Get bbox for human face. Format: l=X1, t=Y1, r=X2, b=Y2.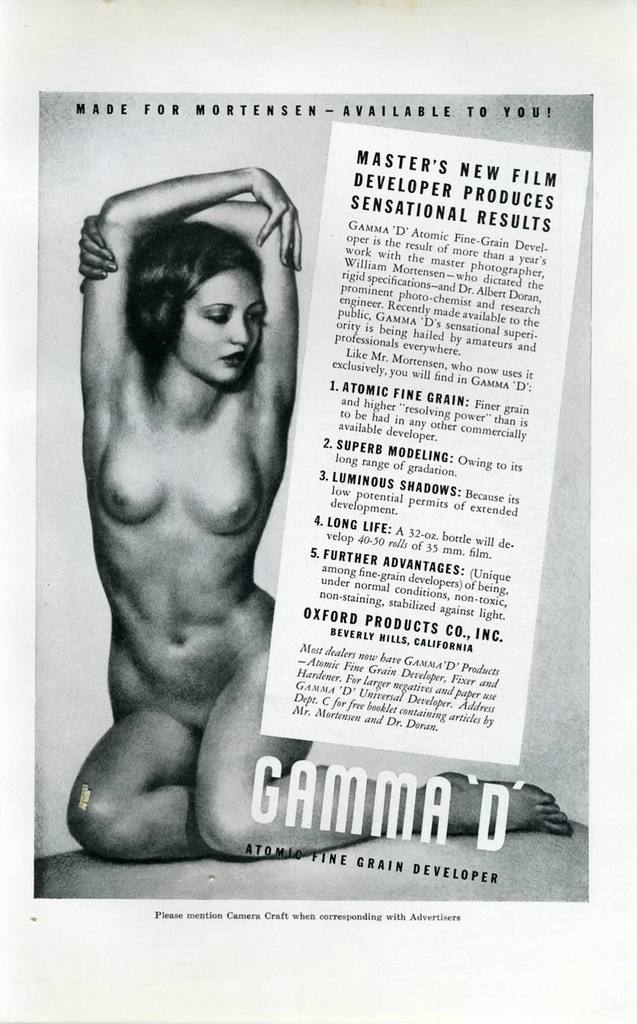
l=176, t=272, r=265, b=386.
